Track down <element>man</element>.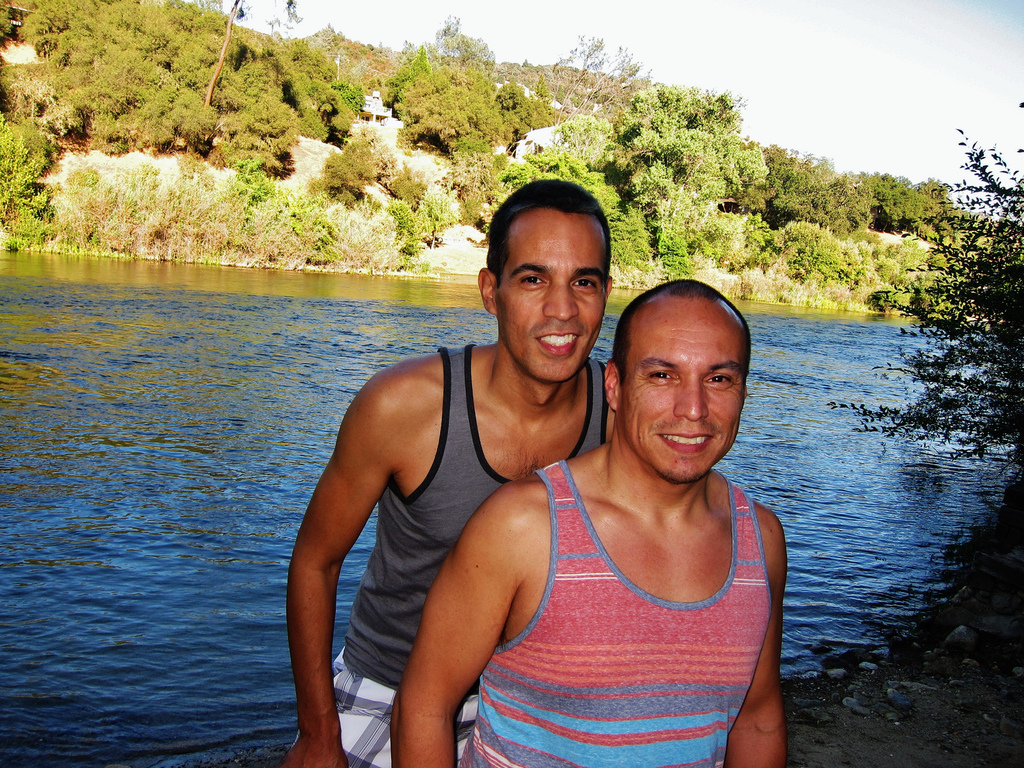
Tracked to [386, 278, 787, 767].
